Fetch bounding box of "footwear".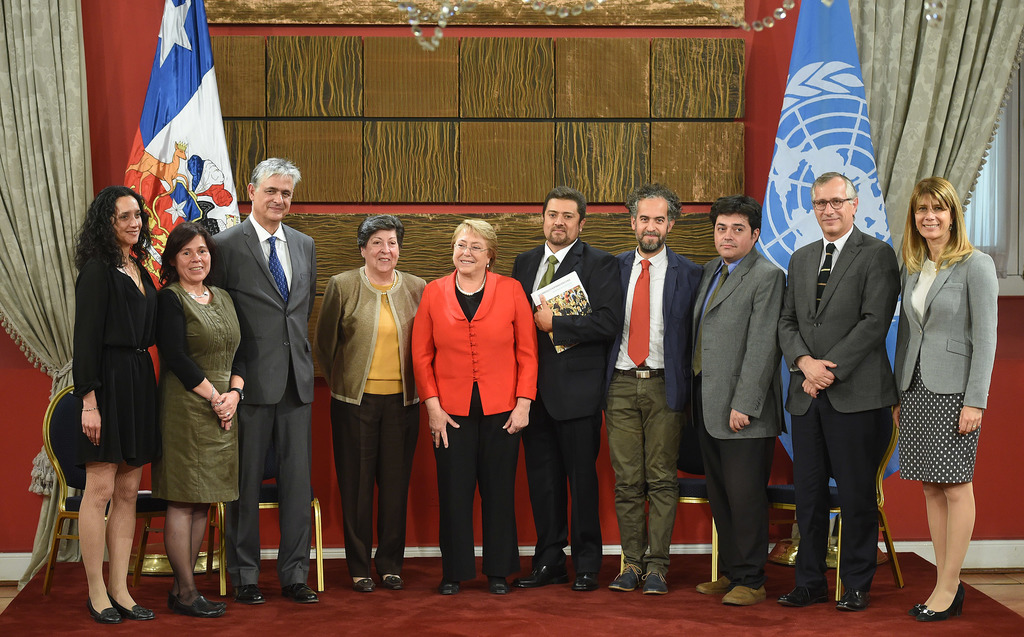
Bbox: (101, 590, 158, 622).
